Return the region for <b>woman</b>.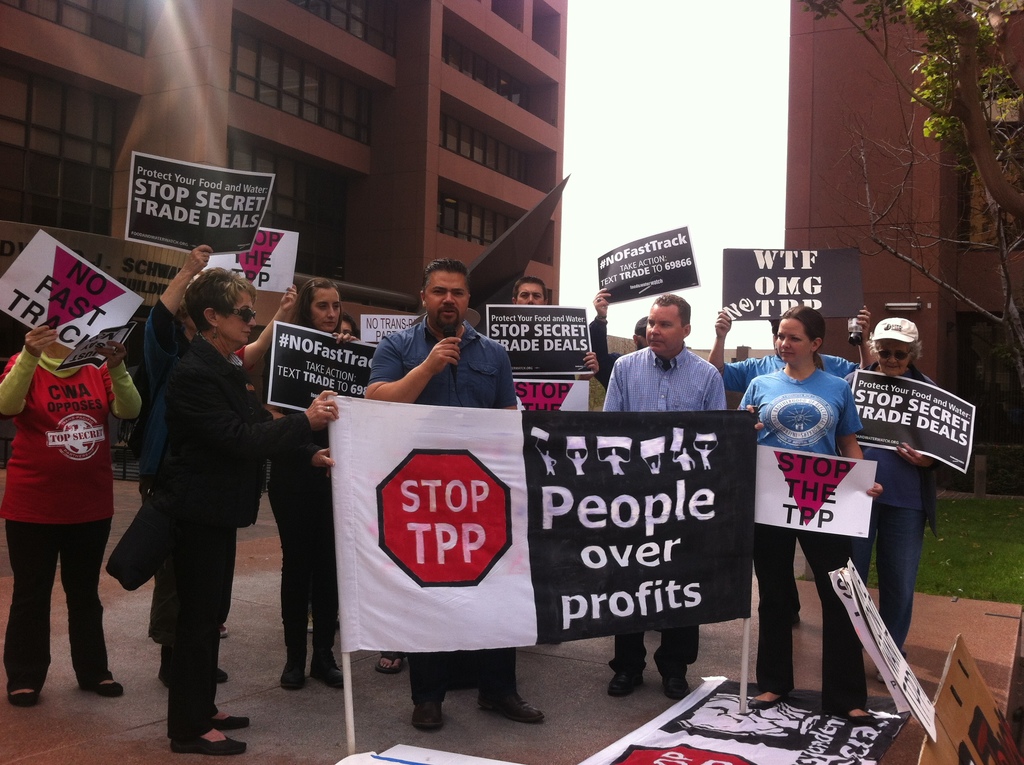
[left=142, top=242, right=298, bottom=640].
